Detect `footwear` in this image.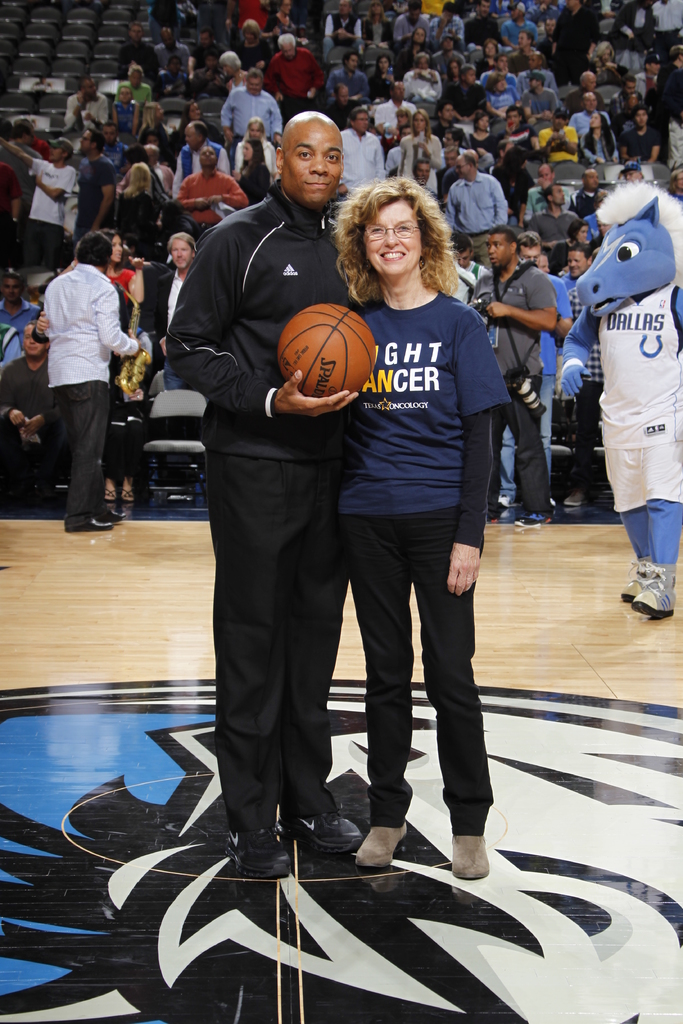
Detection: region(99, 475, 113, 504).
